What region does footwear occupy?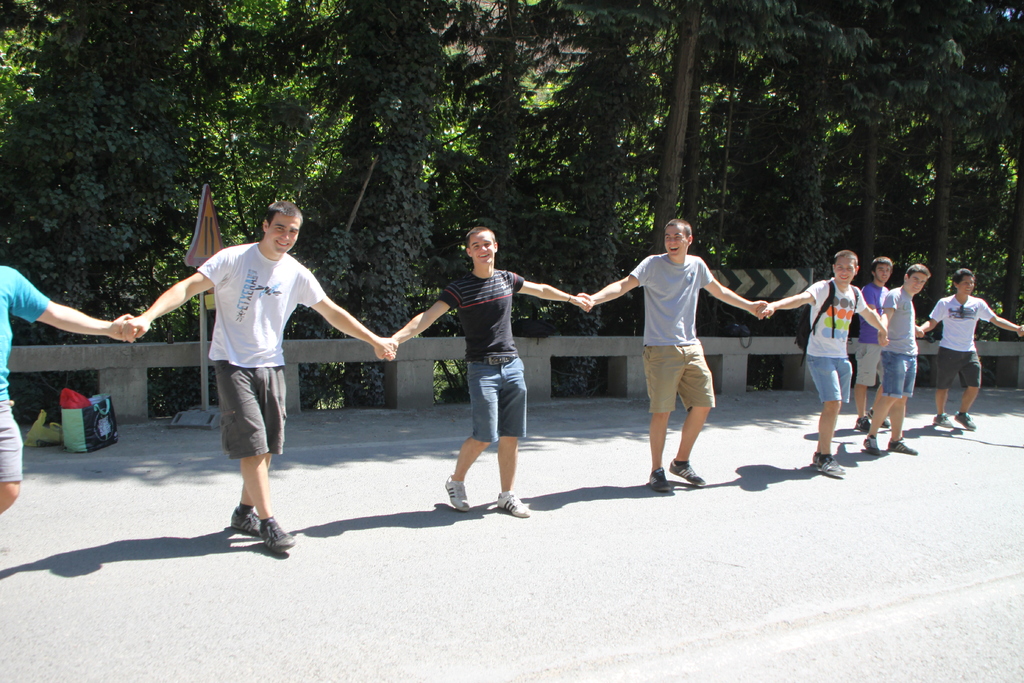
(956, 413, 975, 436).
